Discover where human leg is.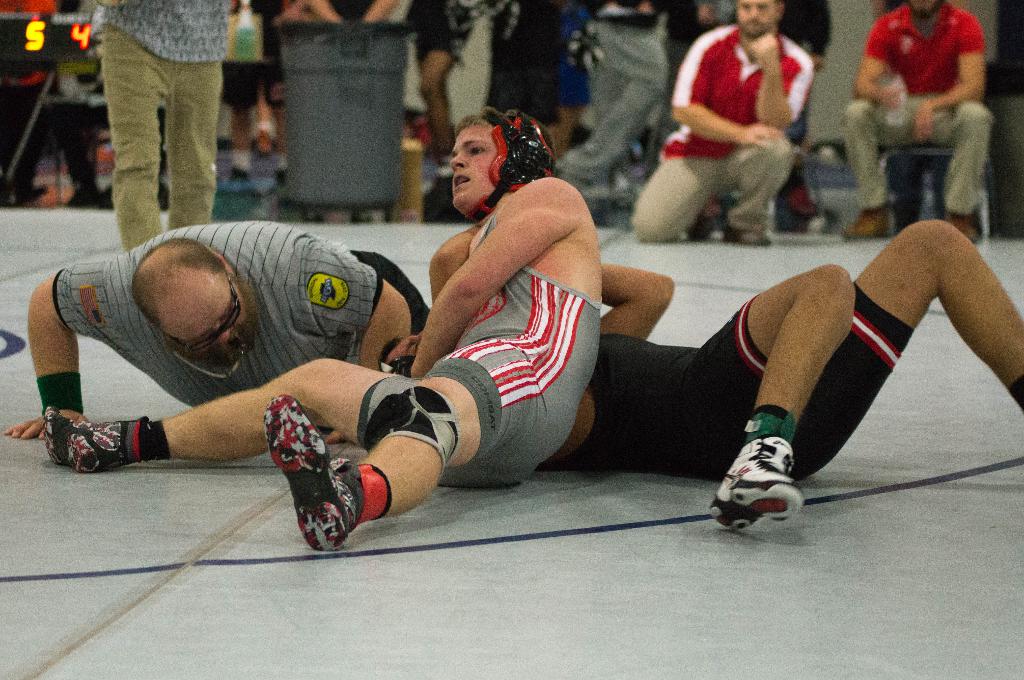
Discovered at bbox(676, 264, 858, 533).
